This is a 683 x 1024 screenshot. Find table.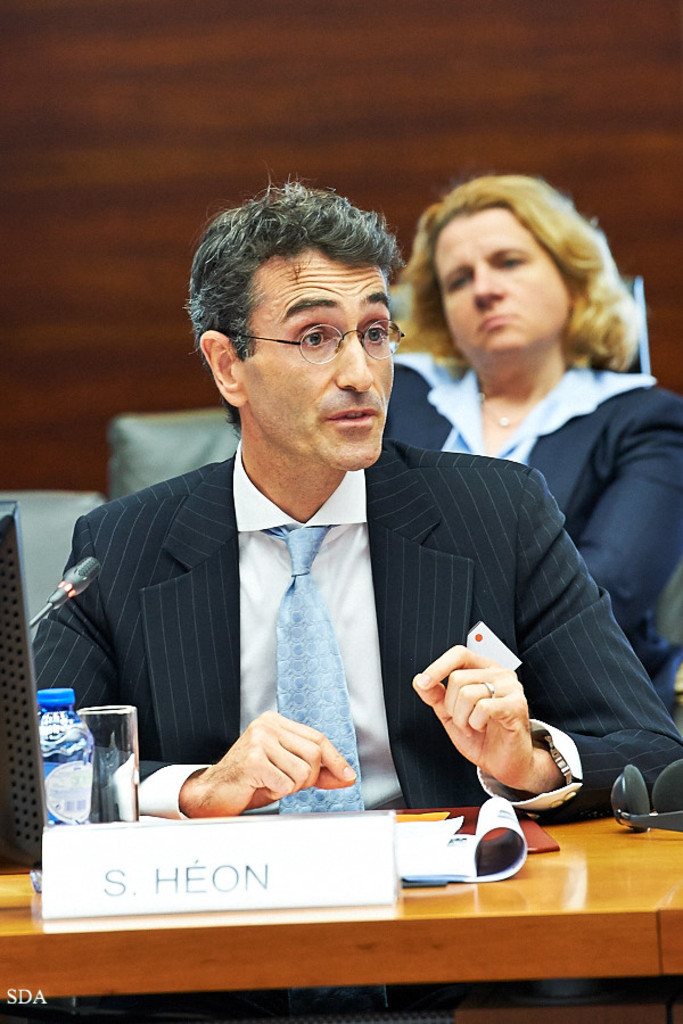
Bounding box: x1=0 y1=794 x2=682 y2=1023.
